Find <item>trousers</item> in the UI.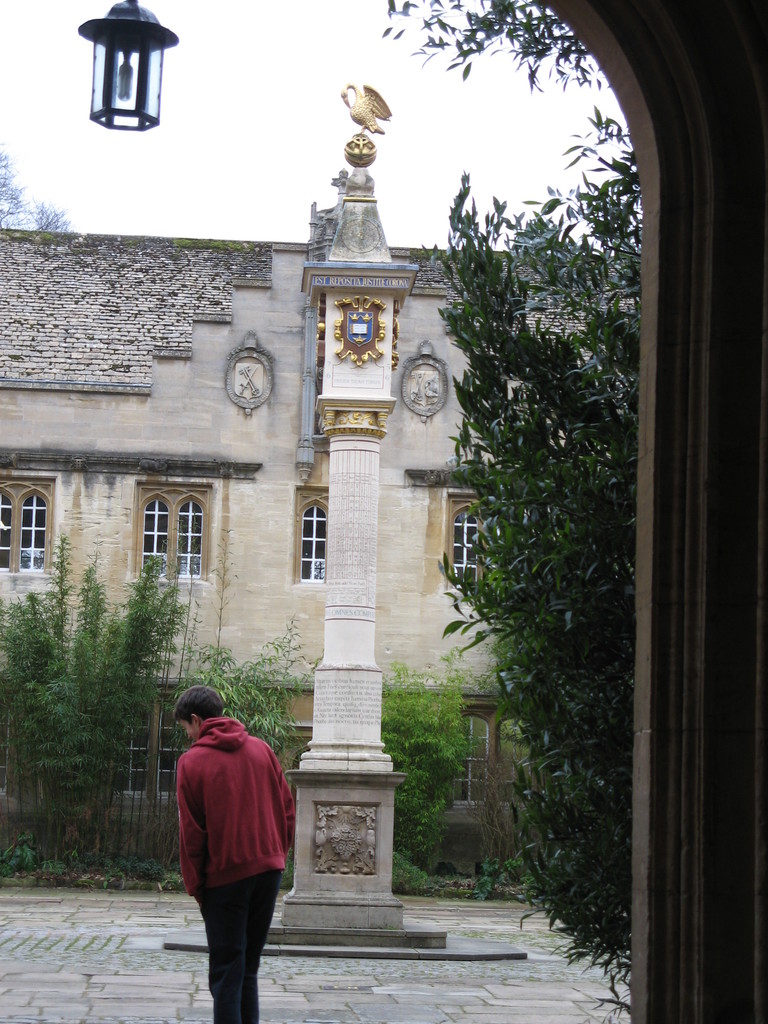
UI element at 183 893 271 1002.
